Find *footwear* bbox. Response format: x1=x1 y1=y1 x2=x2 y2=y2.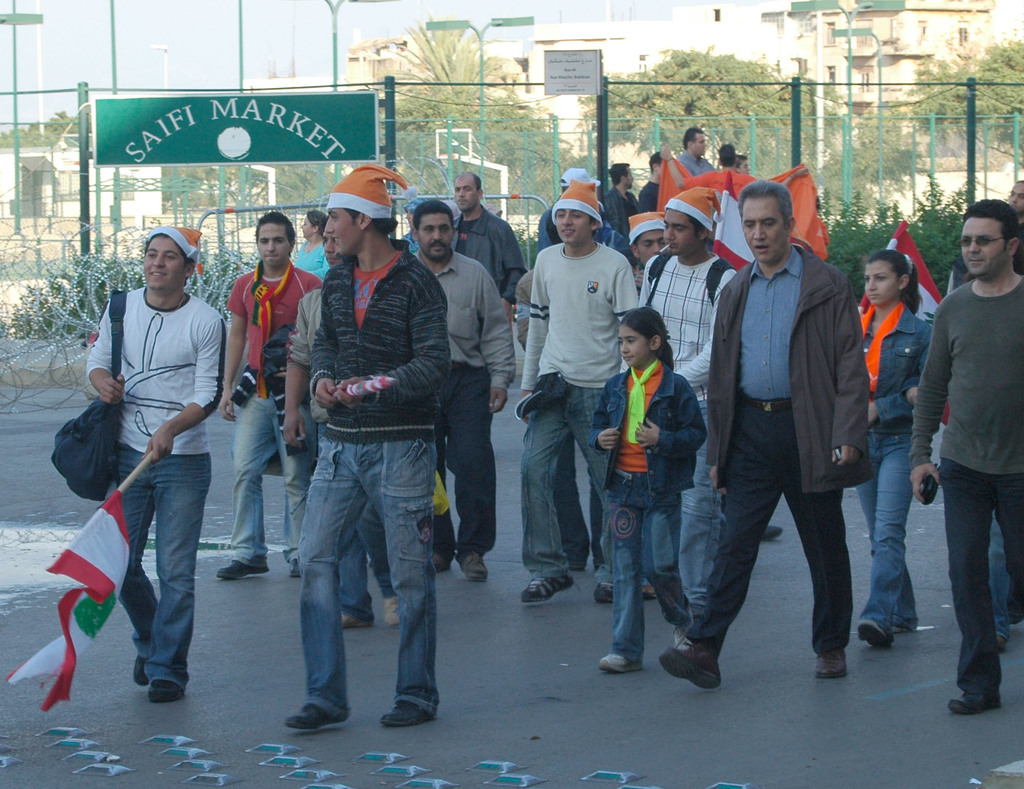
x1=643 y1=587 x2=657 y2=599.
